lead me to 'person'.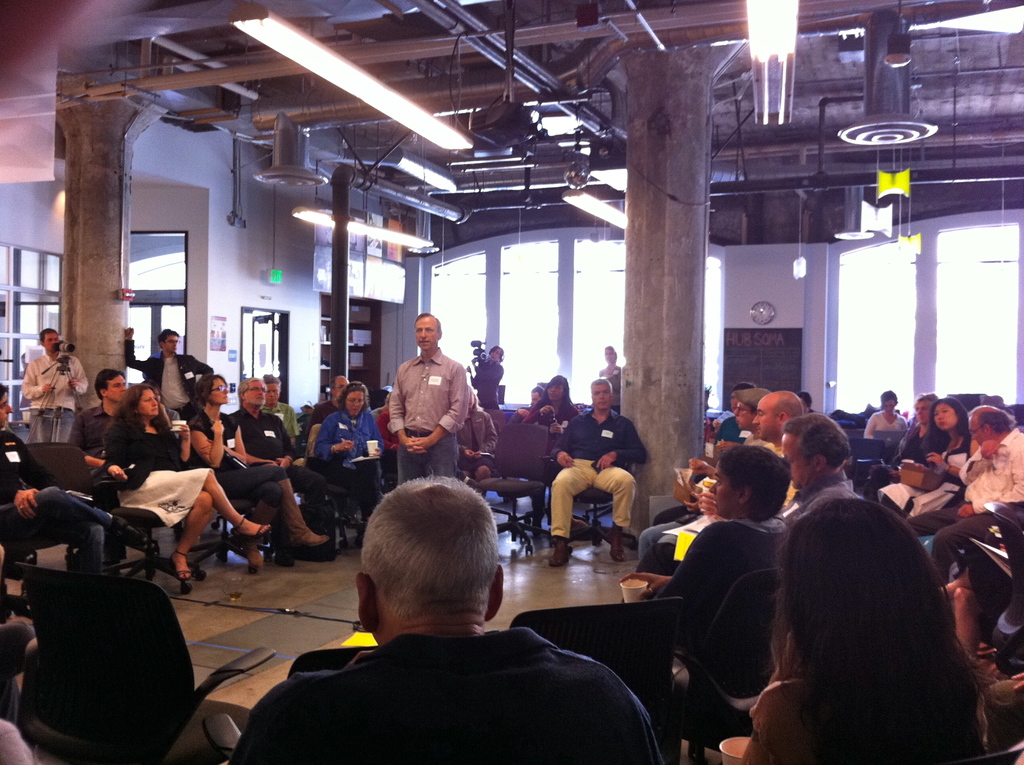
Lead to 602, 344, 623, 410.
